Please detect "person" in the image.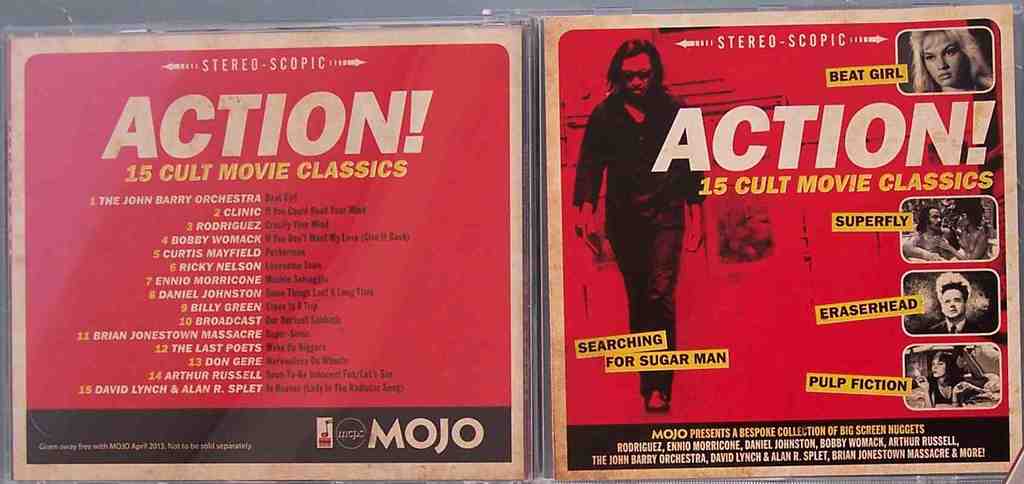
[x1=915, y1=346, x2=979, y2=413].
